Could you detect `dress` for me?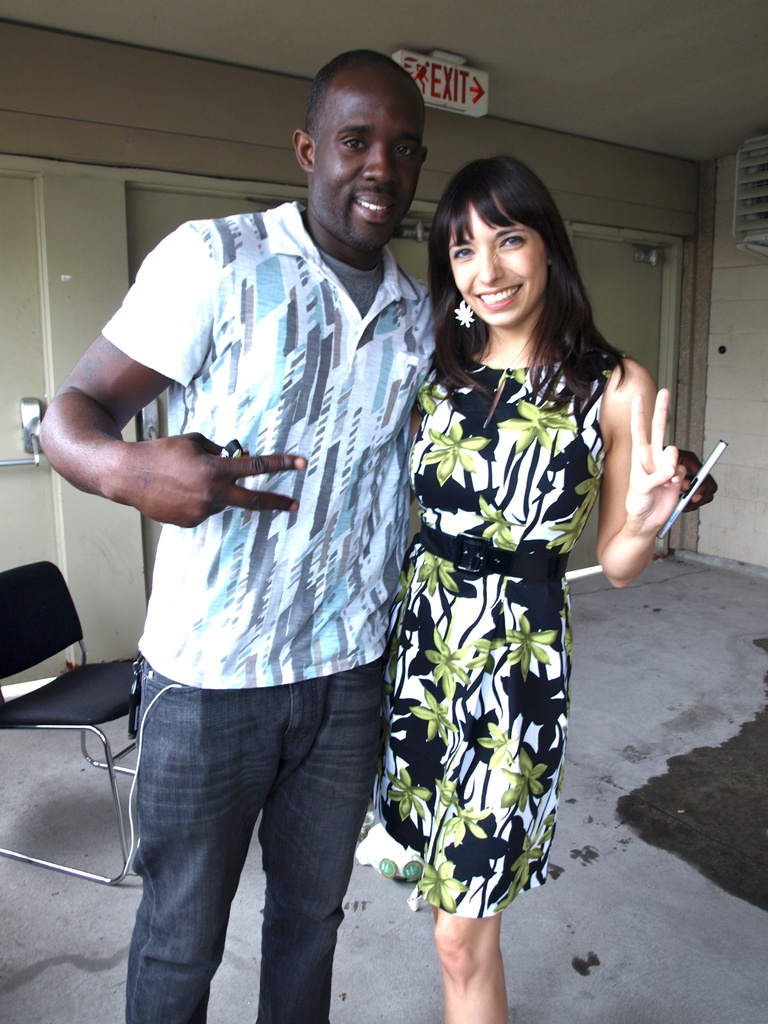
Detection result: region(355, 325, 637, 916).
